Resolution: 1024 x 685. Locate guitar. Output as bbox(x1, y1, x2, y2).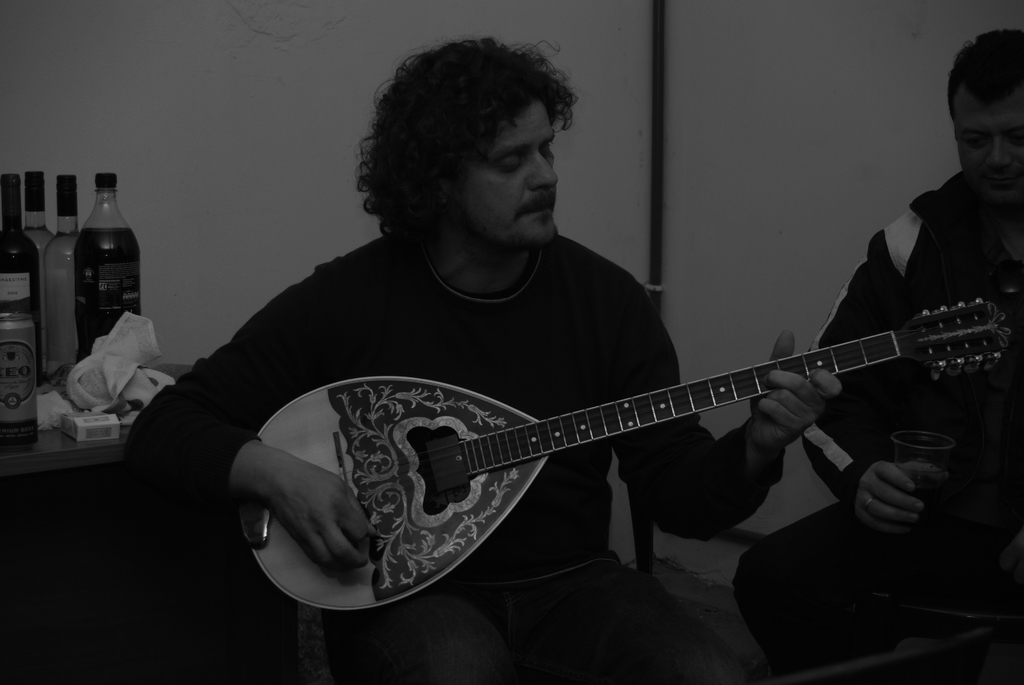
bbox(223, 292, 1012, 616).
